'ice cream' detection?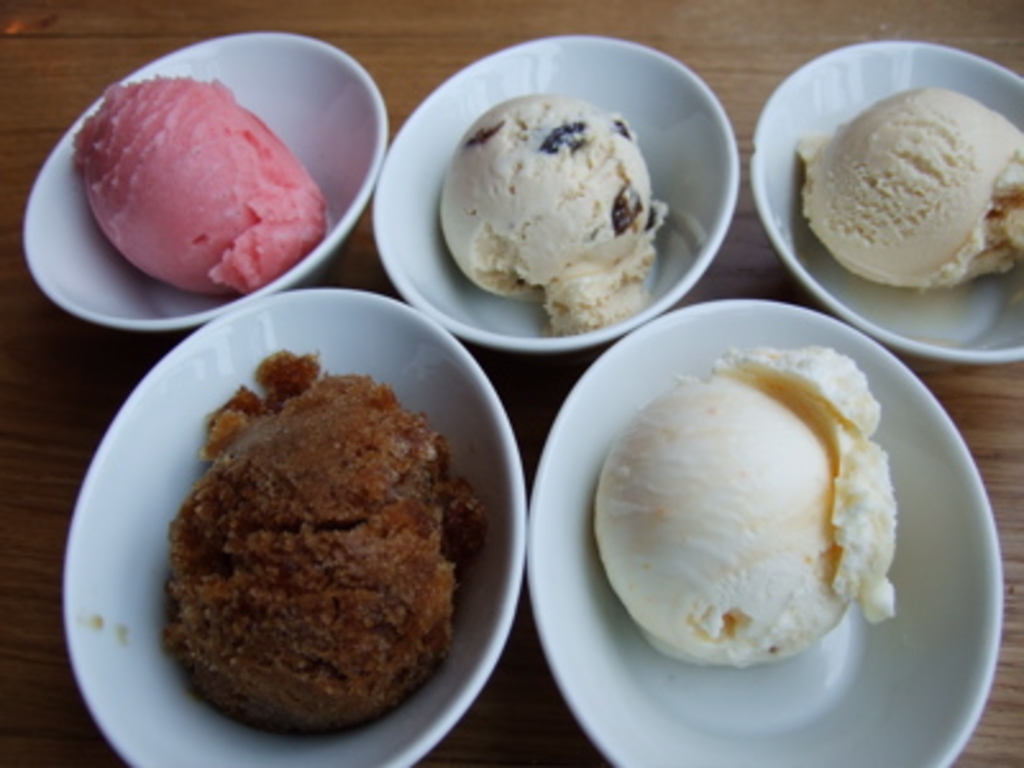
(445,102,673,333)
